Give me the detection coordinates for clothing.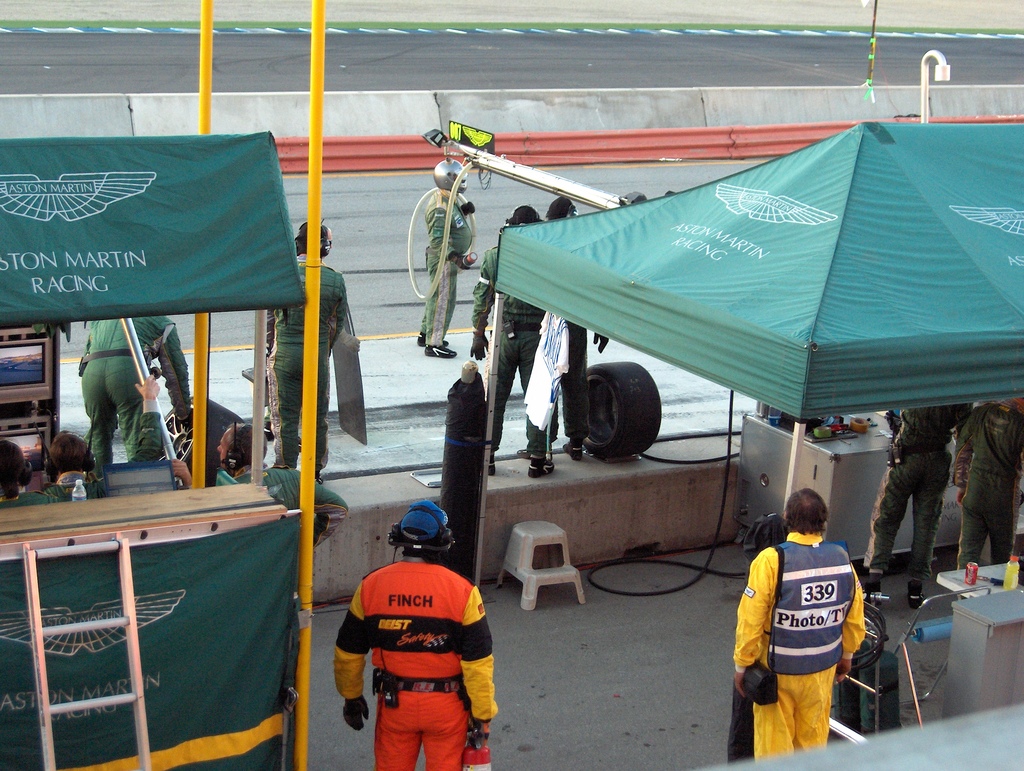
bbox=[518, 312, 568, 428].
